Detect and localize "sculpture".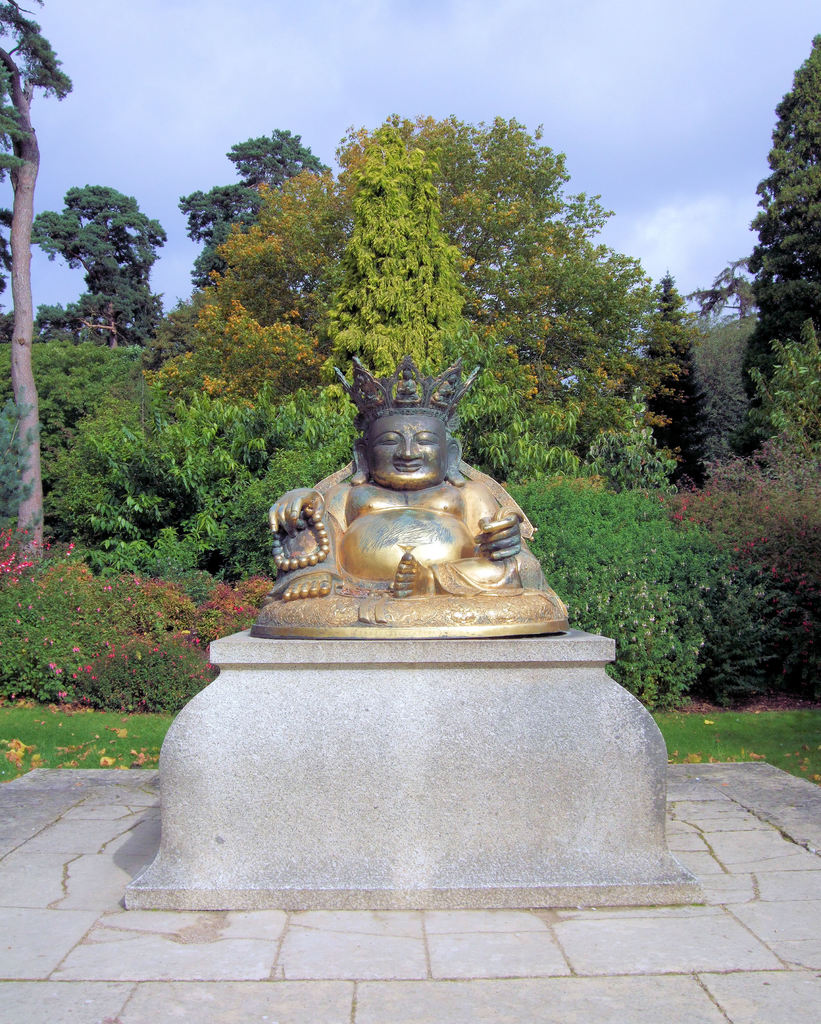
Localized at (x1=261, y1=349, x2=569, y2=623).
